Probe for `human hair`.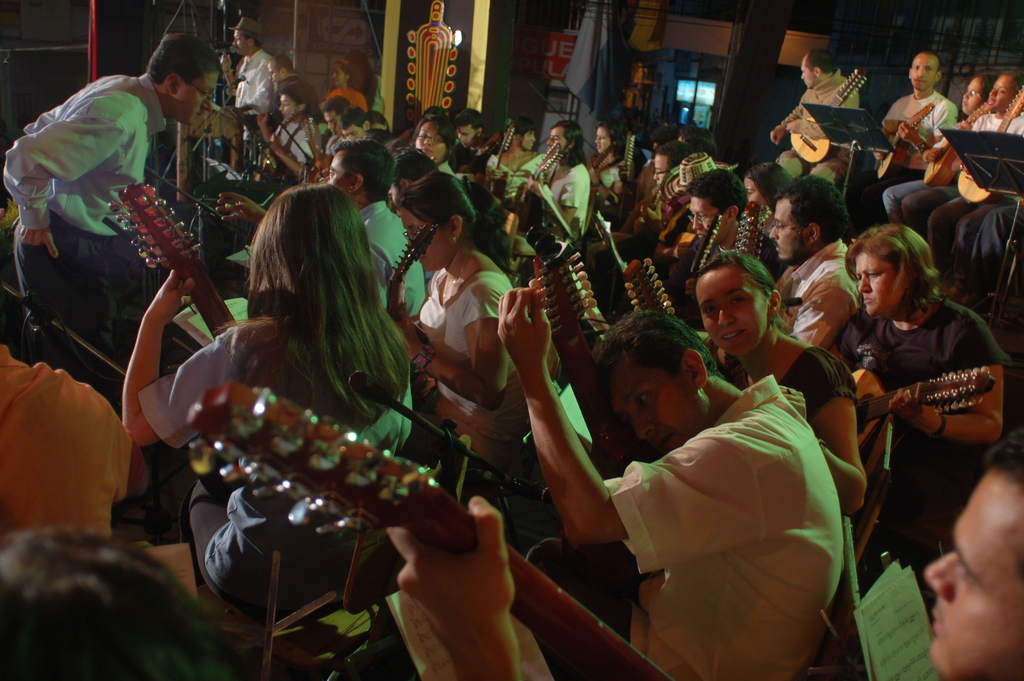
Probe result: 322 94 352 117.
